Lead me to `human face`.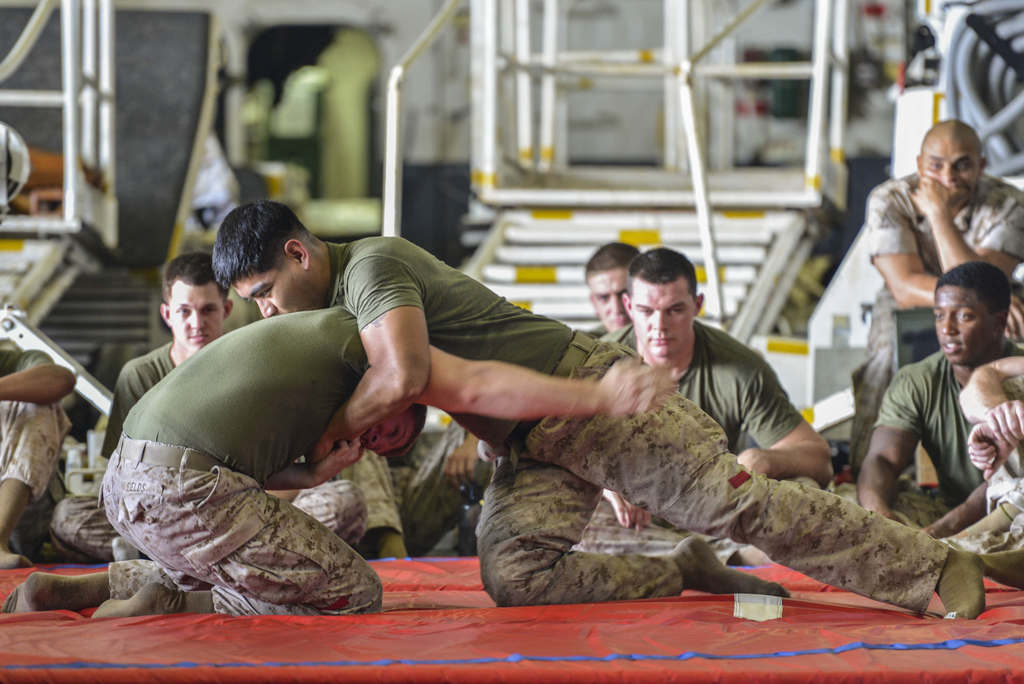
Lead to 230 269 320 320.
